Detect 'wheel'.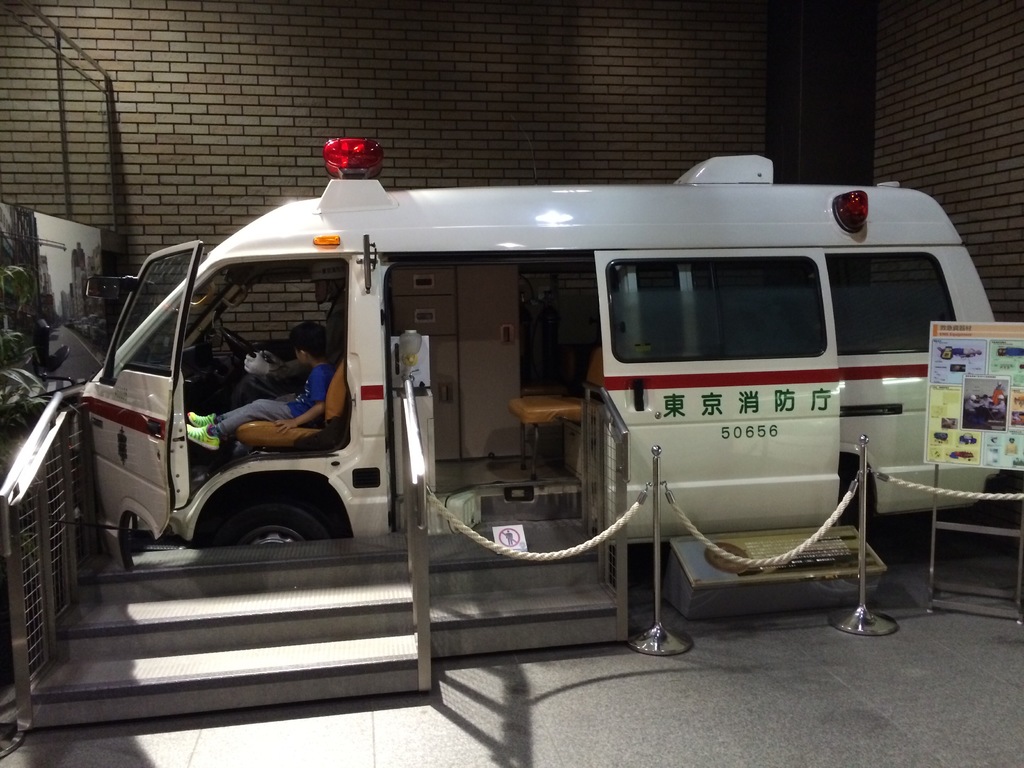
Detected at {"x1": 835, "y1": 476, "x2": 854, "y2": 528}.
